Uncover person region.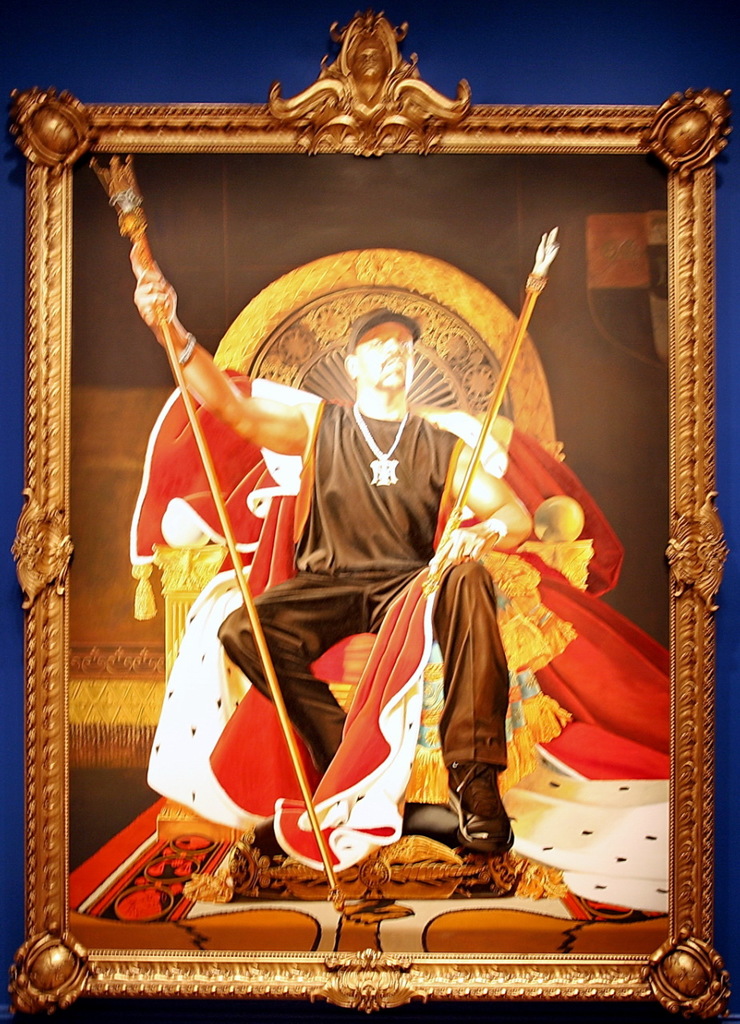
Uncovered: 227 330 610 959.
